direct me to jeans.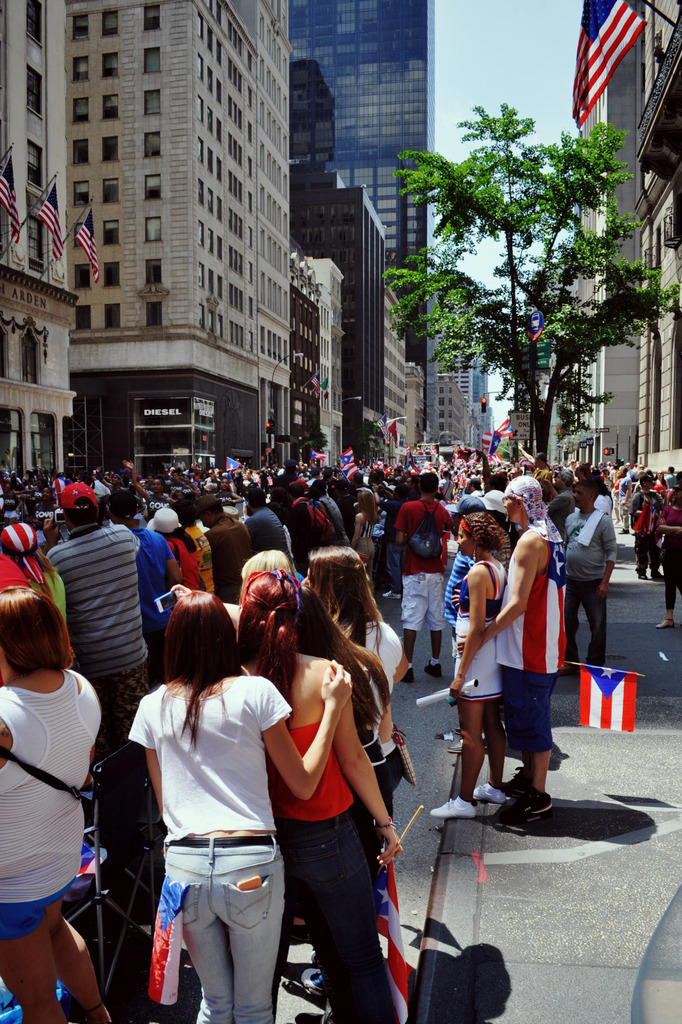
Direction: BBox(638, 527, 658, 573).
